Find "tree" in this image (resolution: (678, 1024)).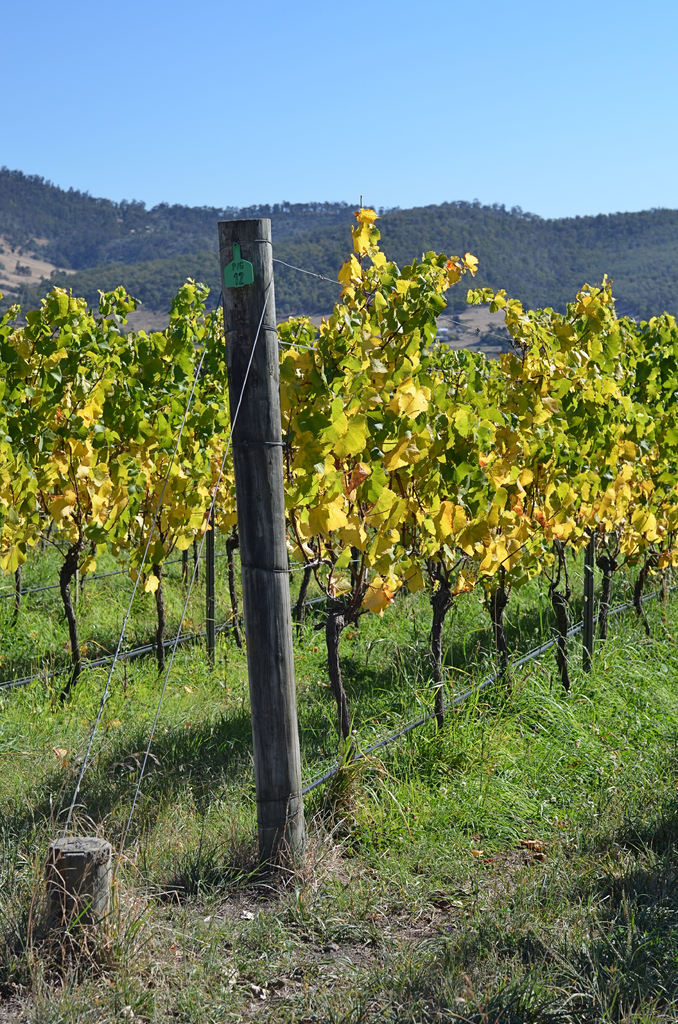
{"left": 0, "top": 294, "right": 94, "bottom": 635}.
